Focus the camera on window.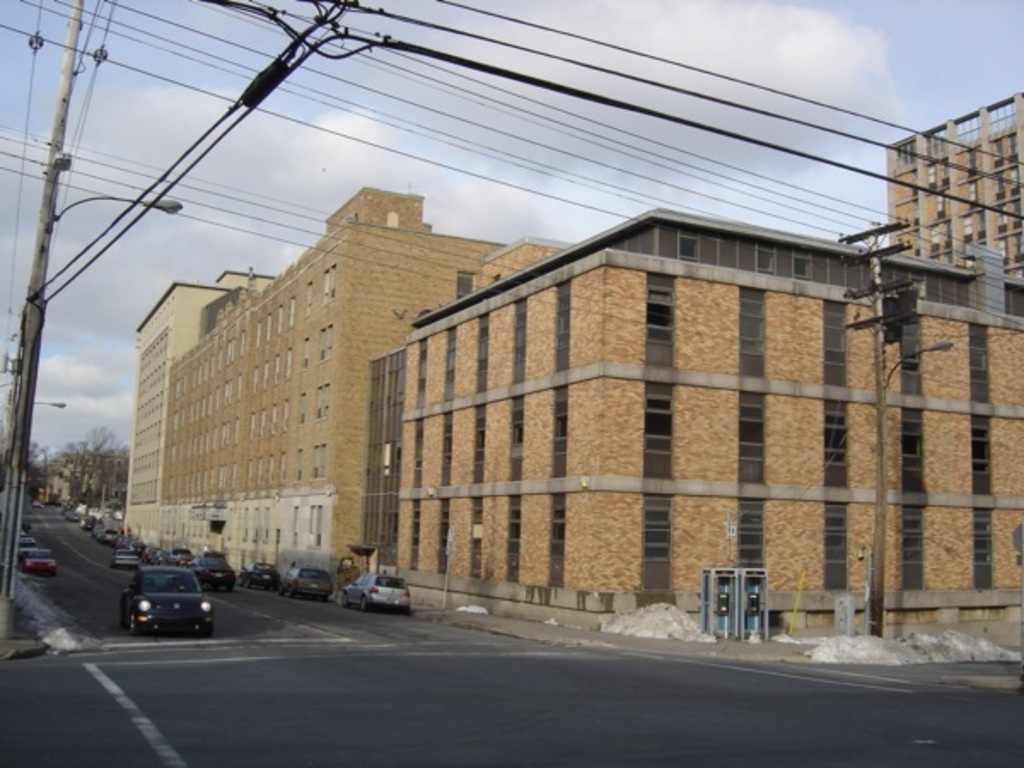
Focus region: <box>901,321,922,393</box>.
